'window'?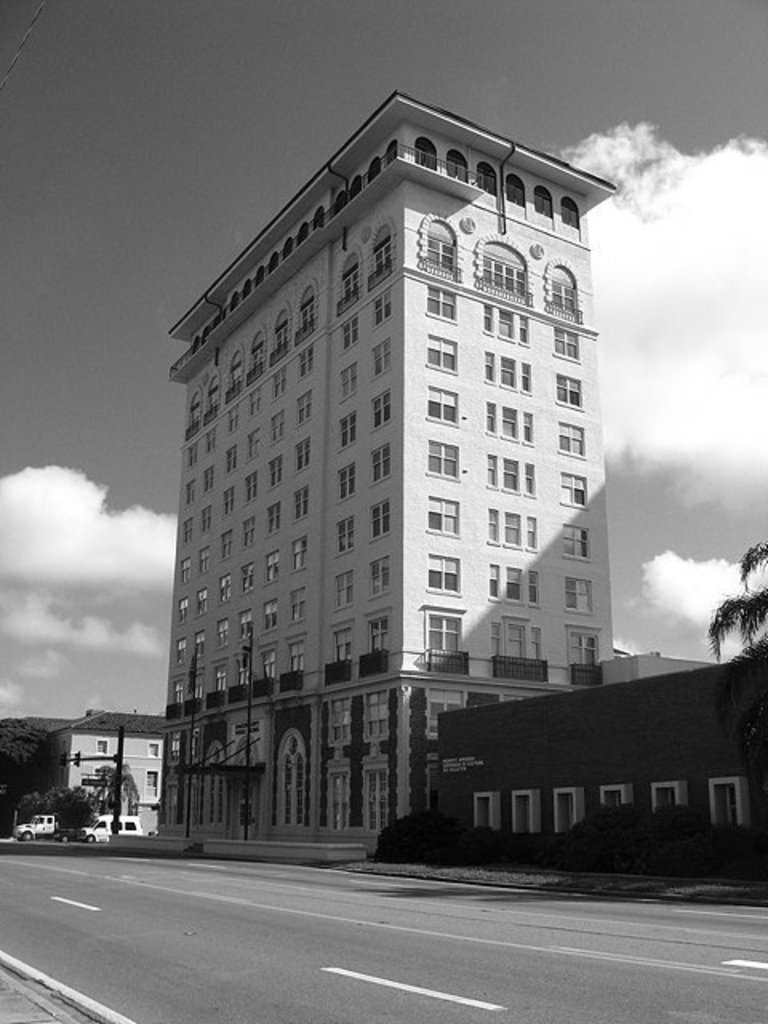
(211,658,229,691)
